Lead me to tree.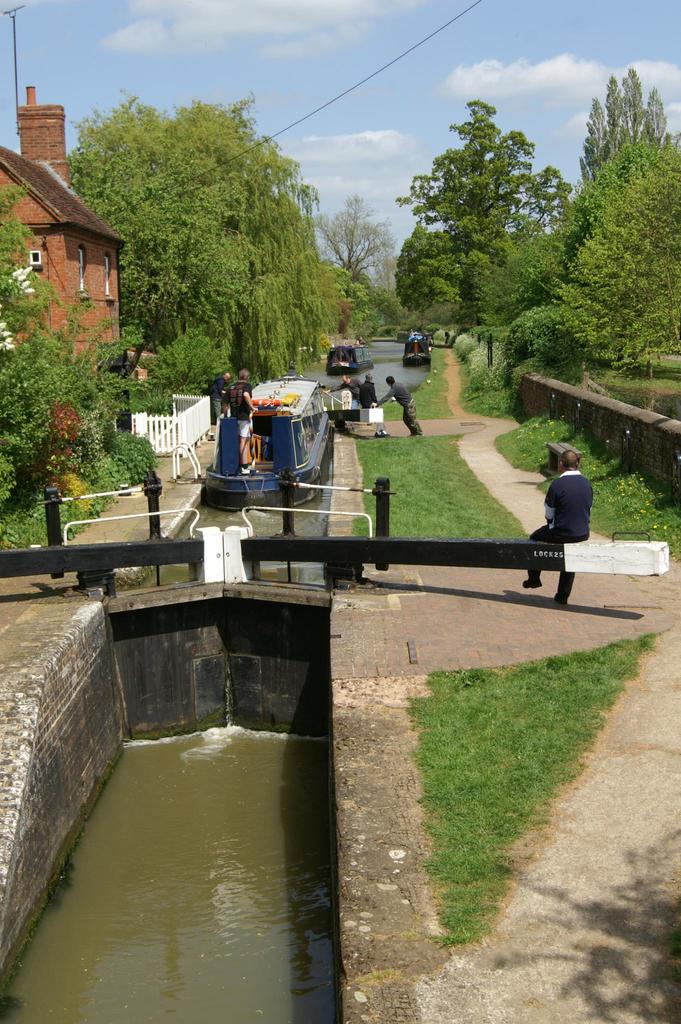
Lead to bbox(244, 170, 357, 388).
